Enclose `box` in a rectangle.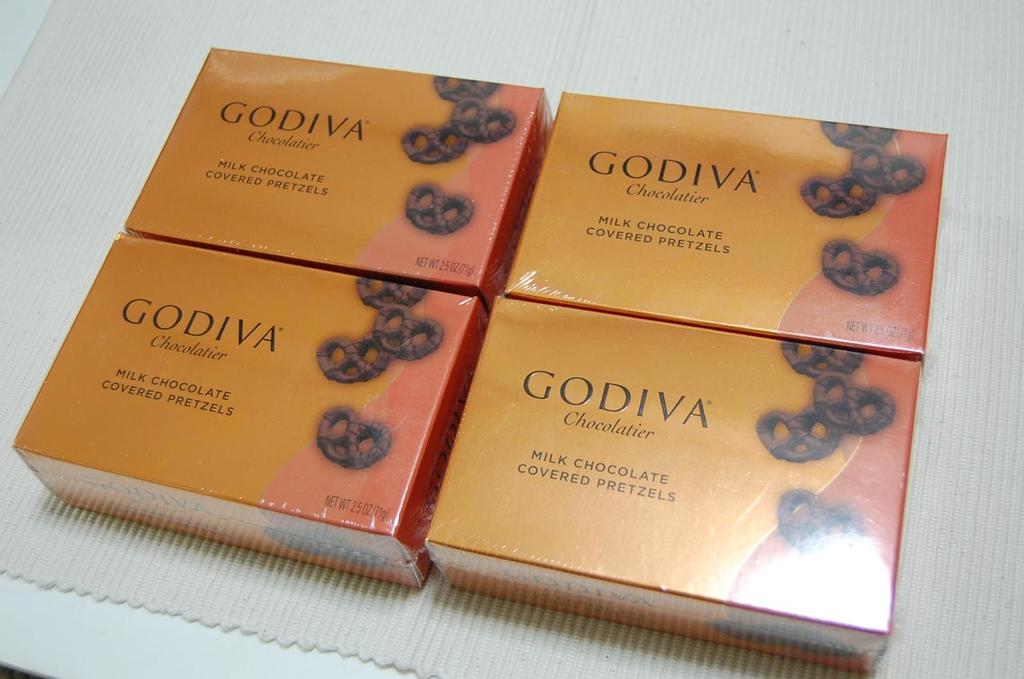
box=[425, 300, 924, 678].
